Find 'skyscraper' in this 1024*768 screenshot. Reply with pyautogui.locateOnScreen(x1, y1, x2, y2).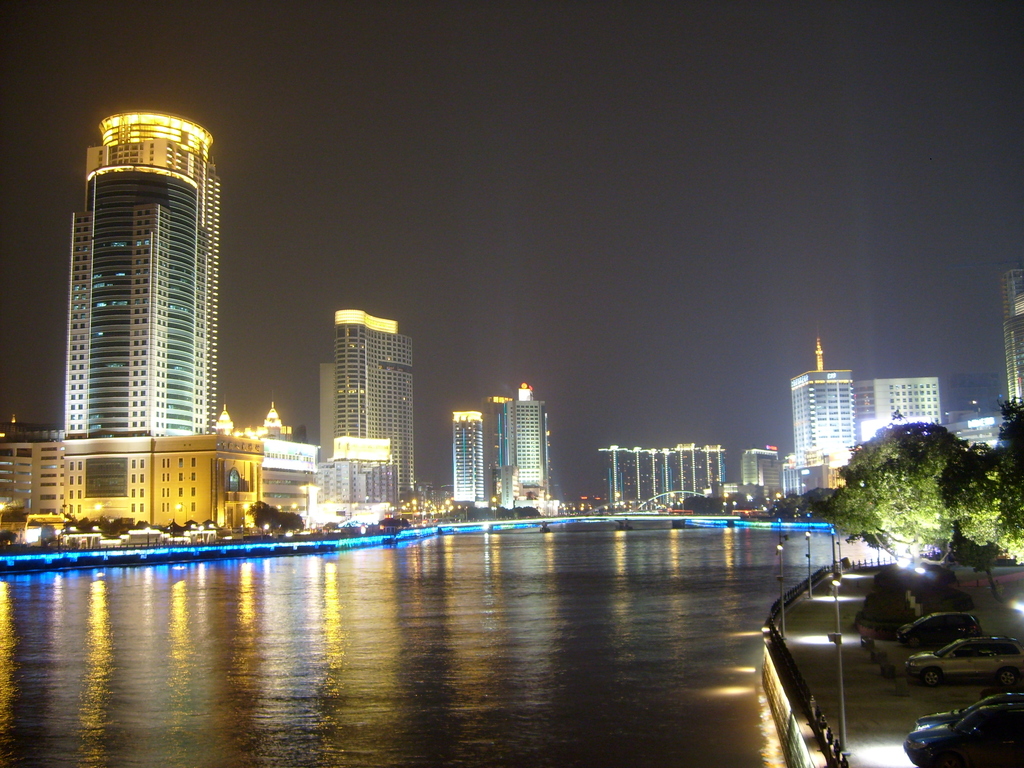
pyautogui.locateOnScreen(600, 435, 758, 516).
